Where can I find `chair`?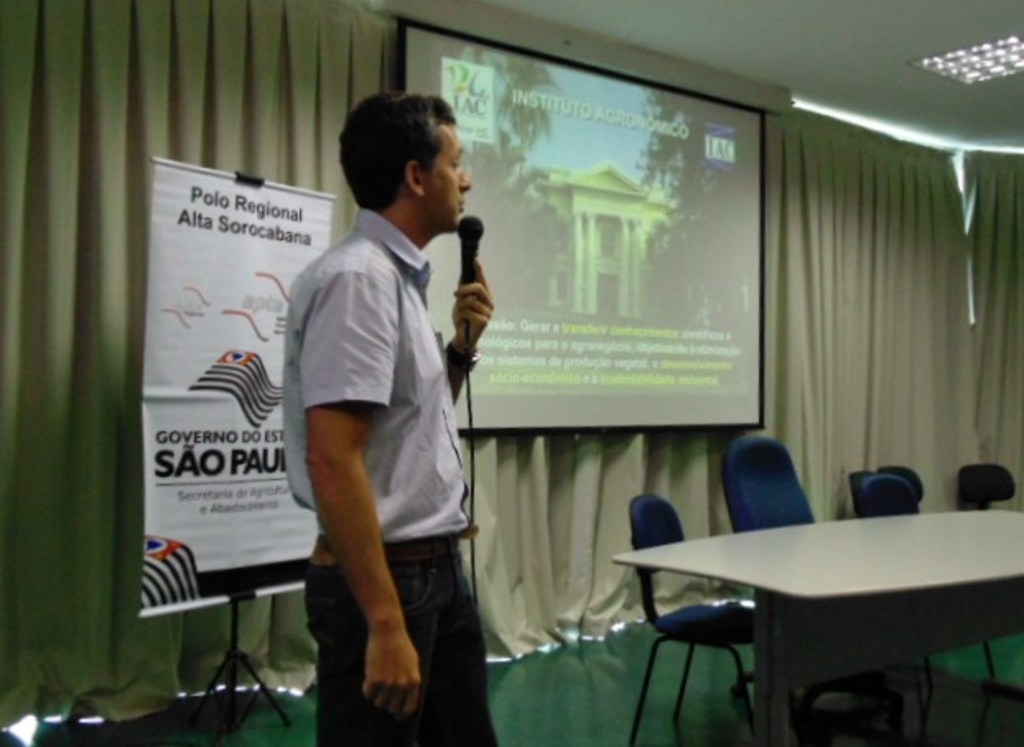
You can find it at <region>955, 461, 1017, 676</region>.
